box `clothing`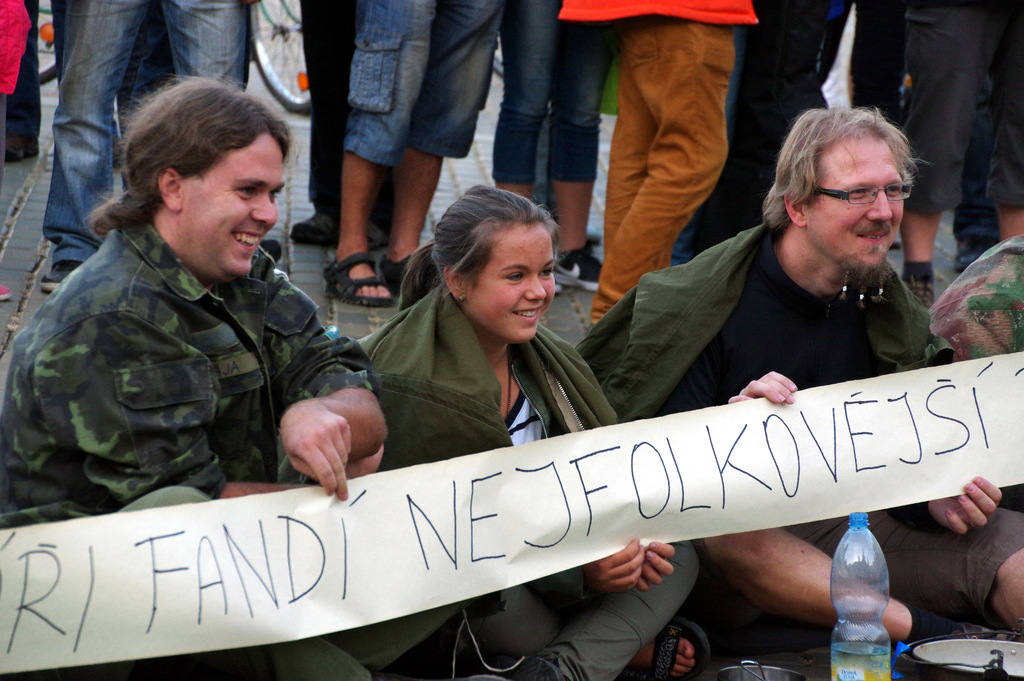
pyautogui.locateOnScreen(557, 0, 755, 324)
